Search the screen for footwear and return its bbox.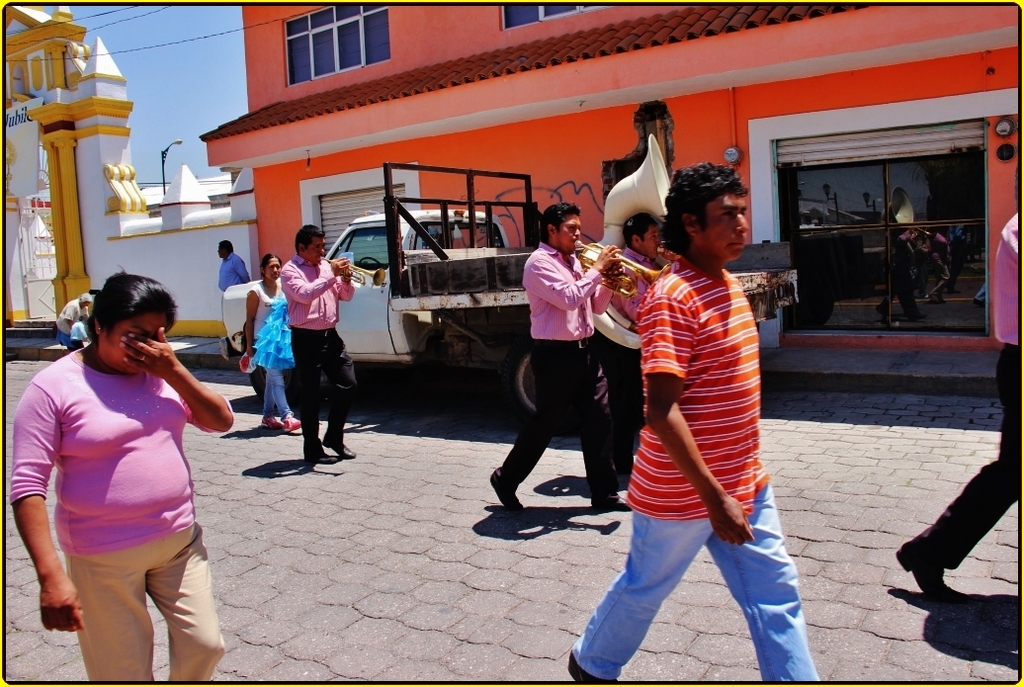
Found: 280:411:298:432.
